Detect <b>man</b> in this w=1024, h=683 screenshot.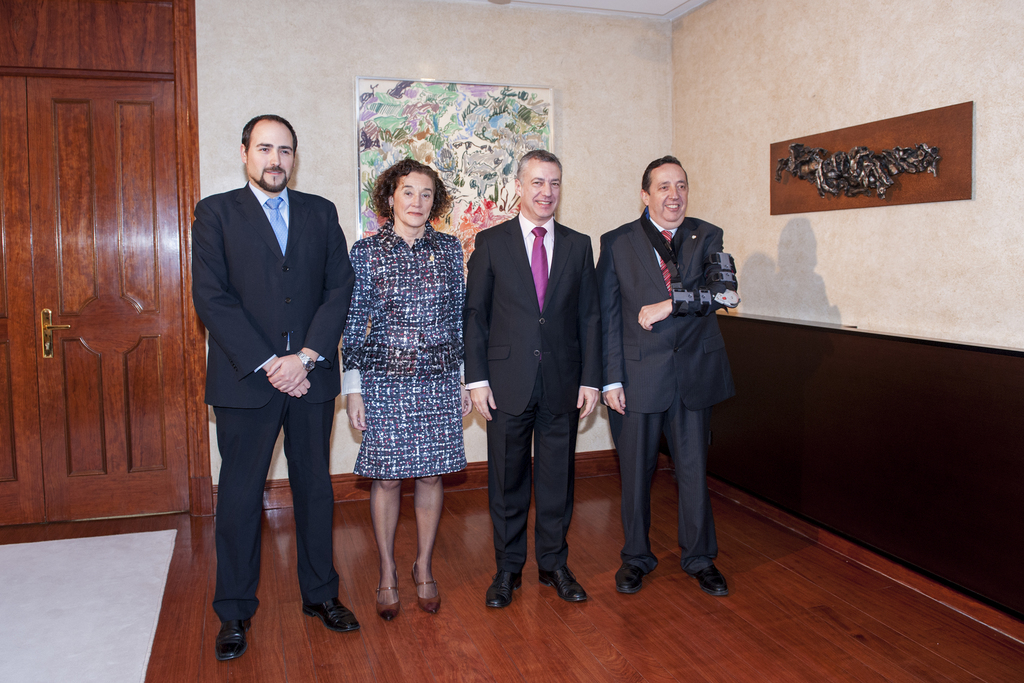
Detection: <bbox>181, 98, 358, 647</bbox>.
